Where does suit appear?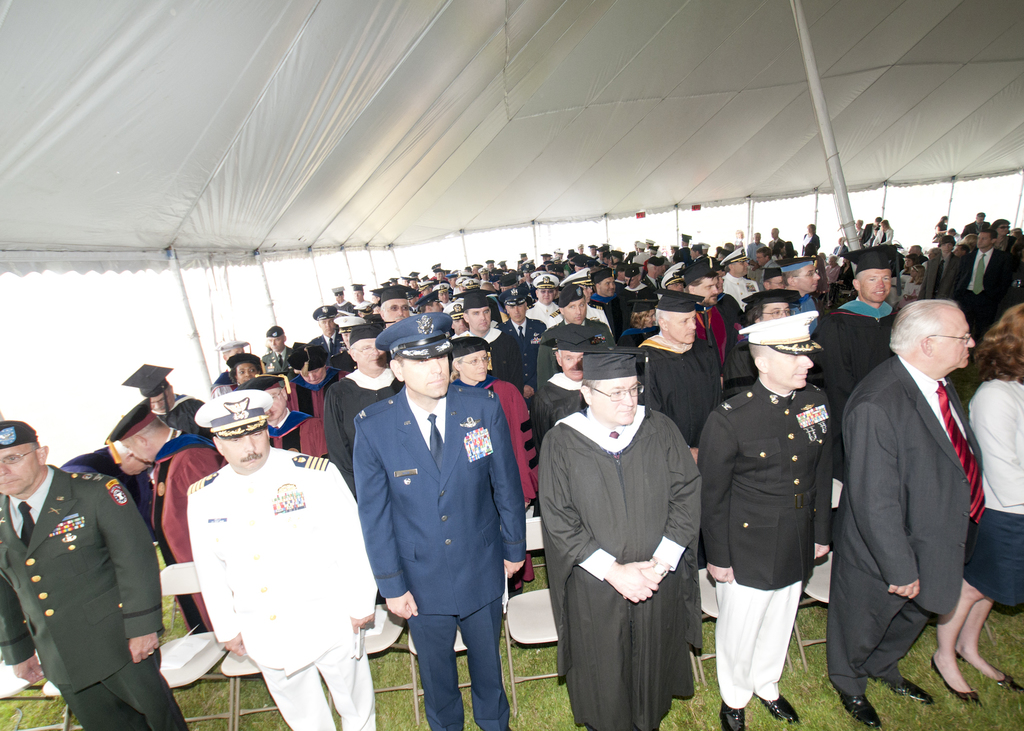
Appears at pyautogui.locateOnScreen(504, 321, 550, 397).
